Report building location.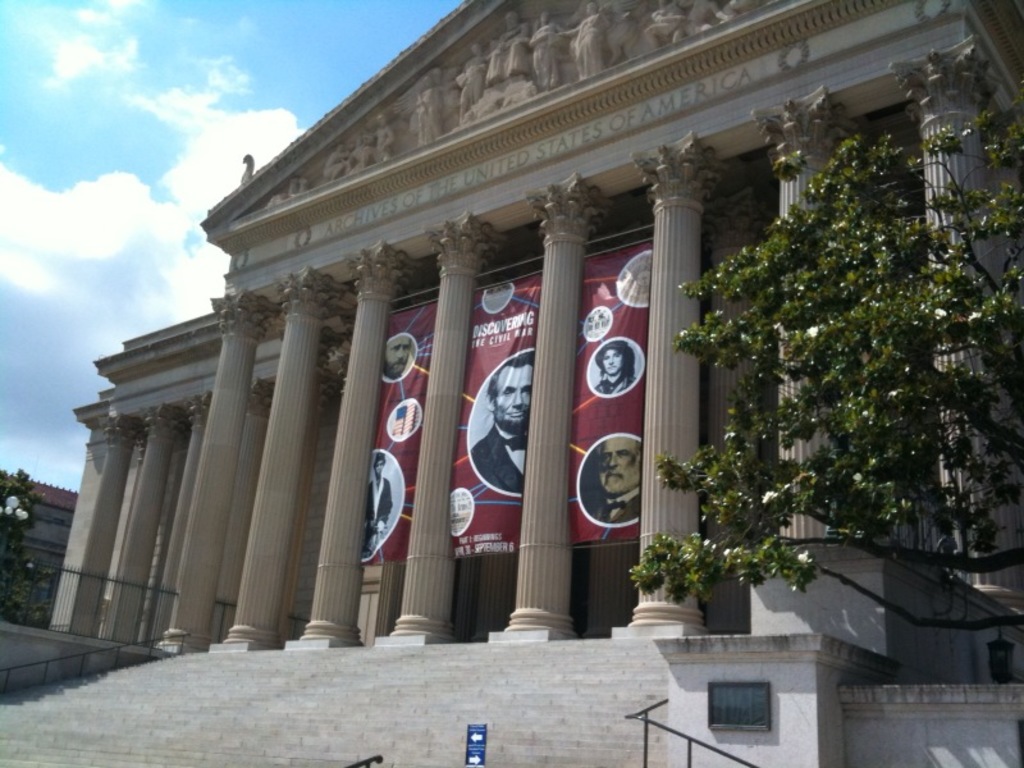
Report: <box>0,470,84,623</box>.
